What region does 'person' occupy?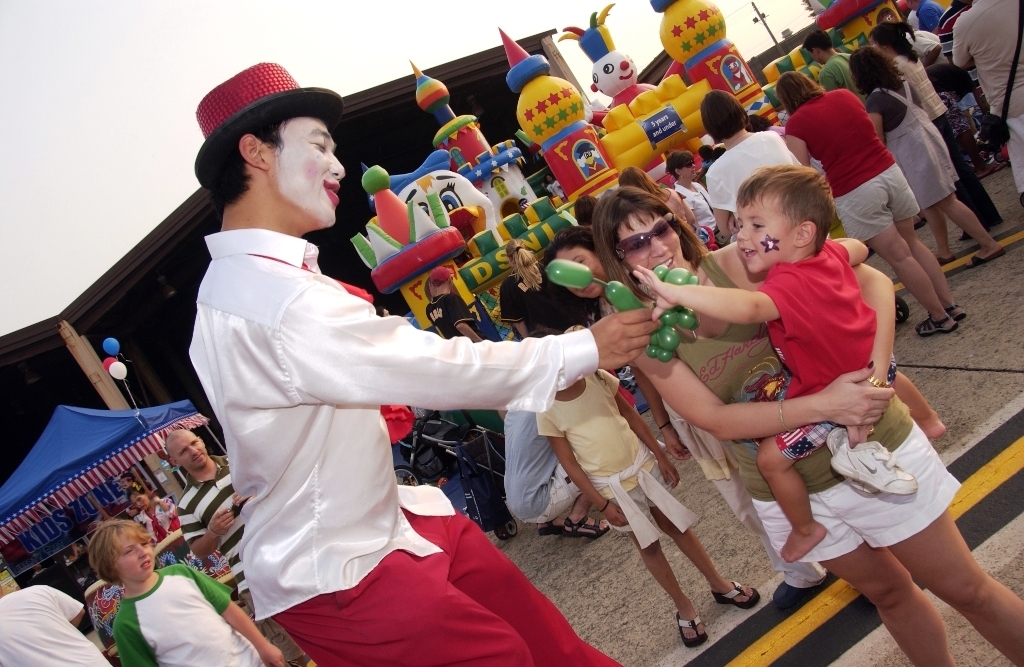
698,89,799,238.
